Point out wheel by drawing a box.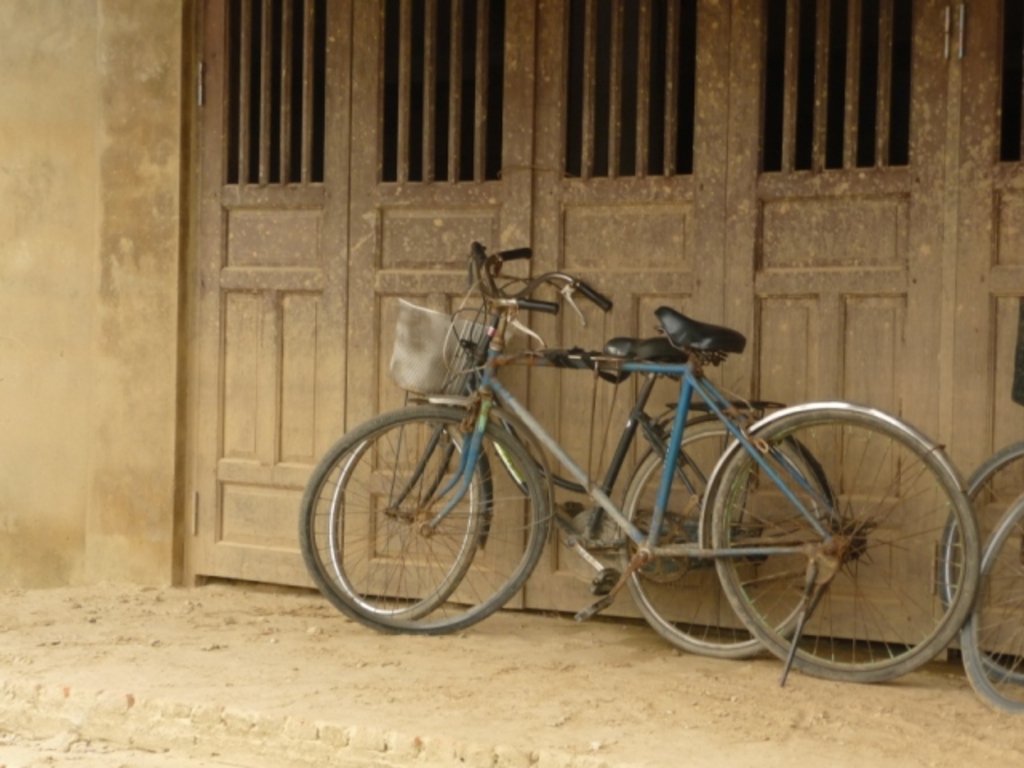
{"left": 298, "top": 403, "right": 550, "bottom": 635}.
